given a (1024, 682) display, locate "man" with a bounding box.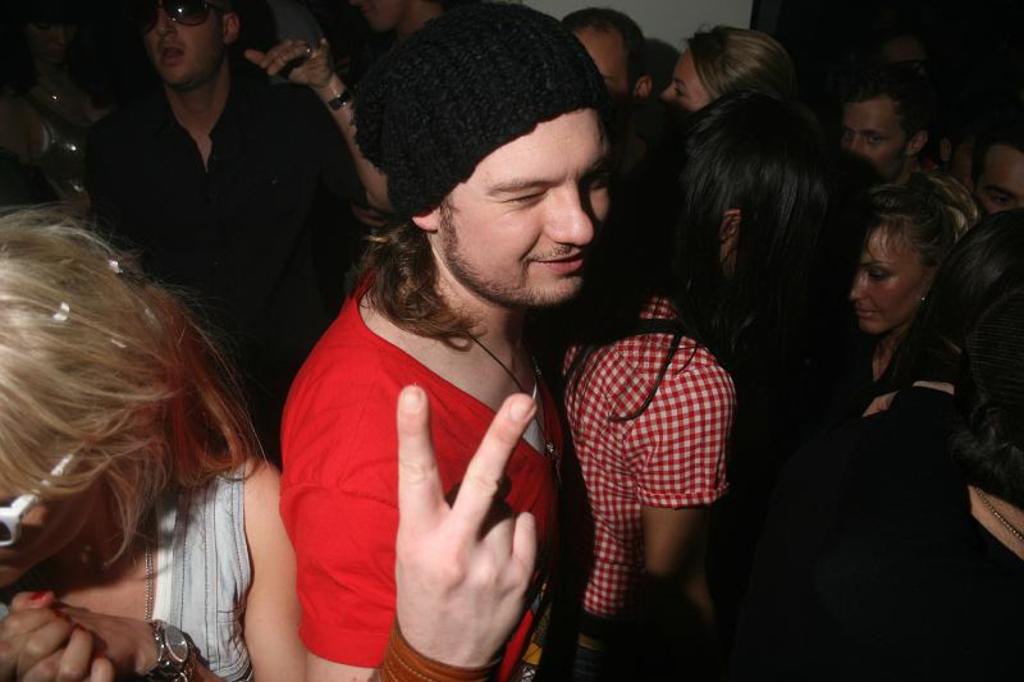
Located: [829, 78, 927, 192].
